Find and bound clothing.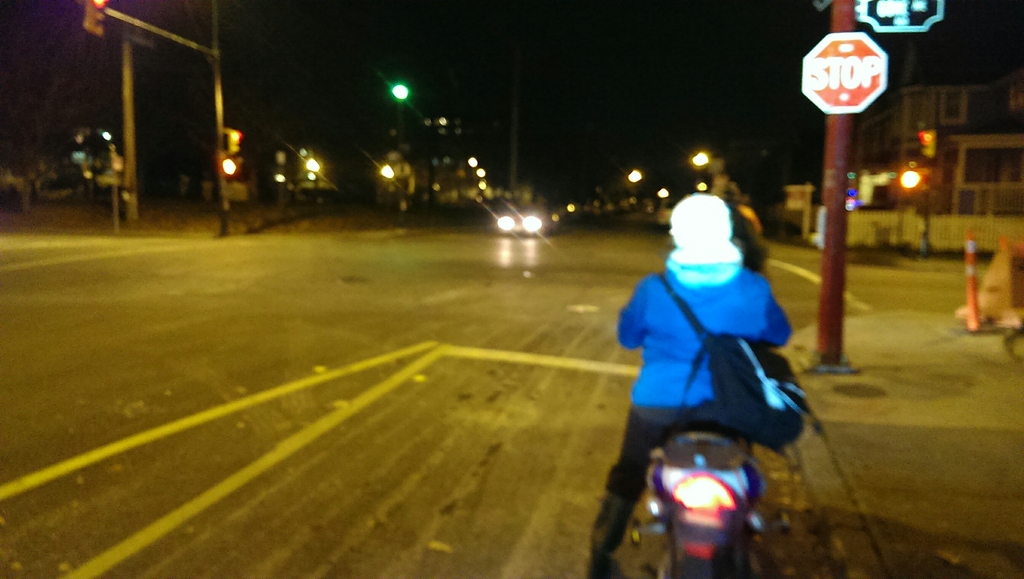
Bound: select_region(612, 220, 819, 475).
